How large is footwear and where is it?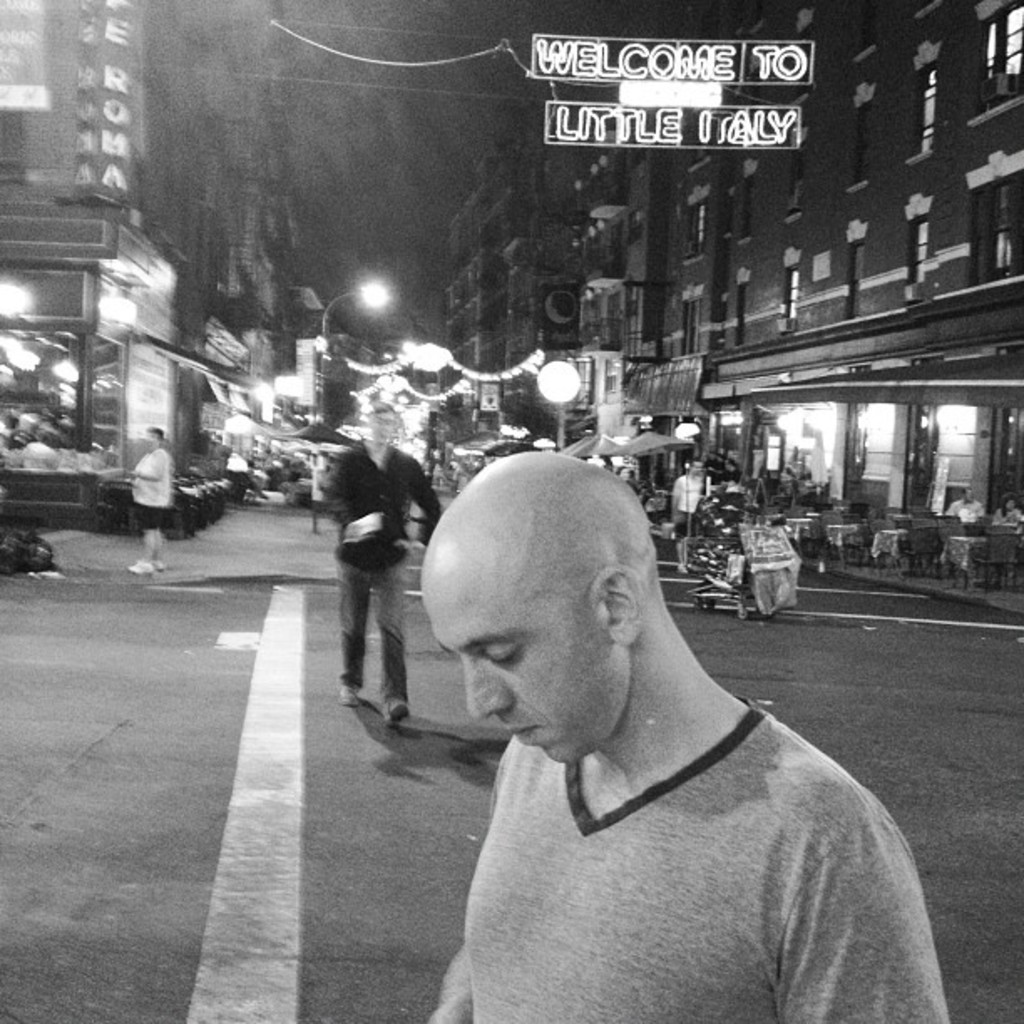
Bounding box: 328/674/358/708.
